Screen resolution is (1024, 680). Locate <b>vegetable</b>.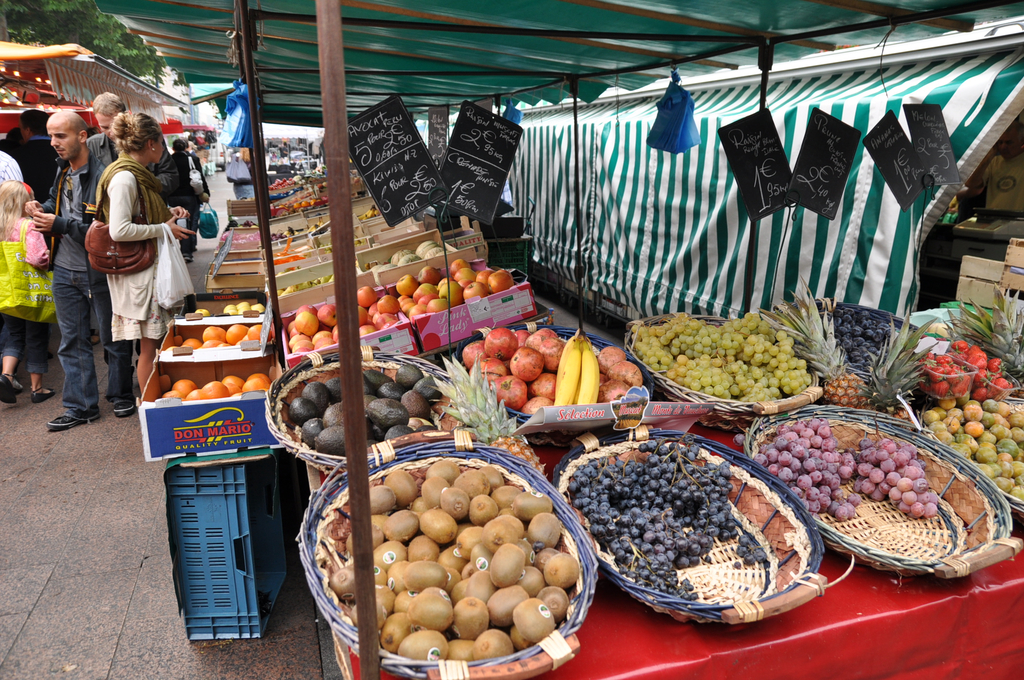
[968, 354, 986, 368].
